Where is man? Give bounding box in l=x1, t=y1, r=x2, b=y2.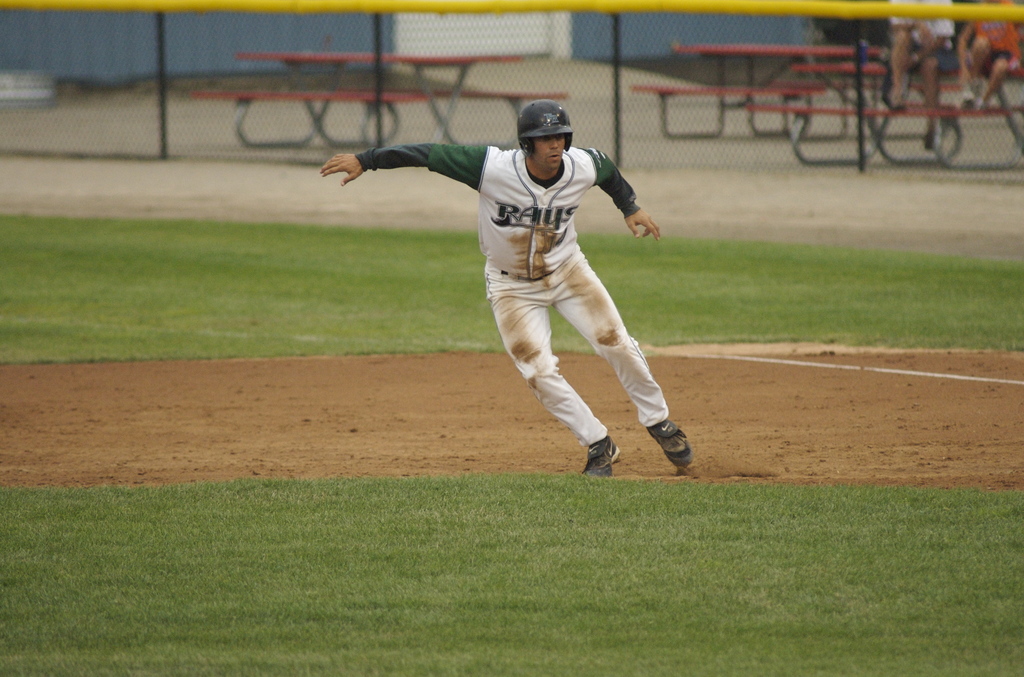
l=317, t=90, r=679, b=482.
